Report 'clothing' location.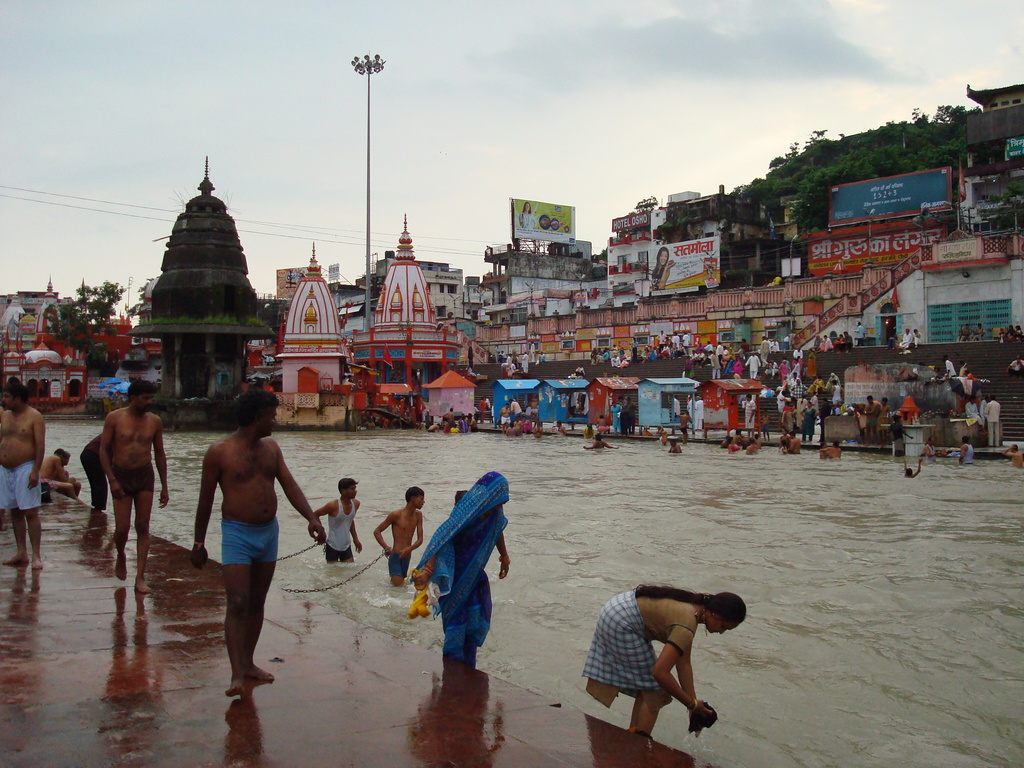
Report: (761,341,769,364).
